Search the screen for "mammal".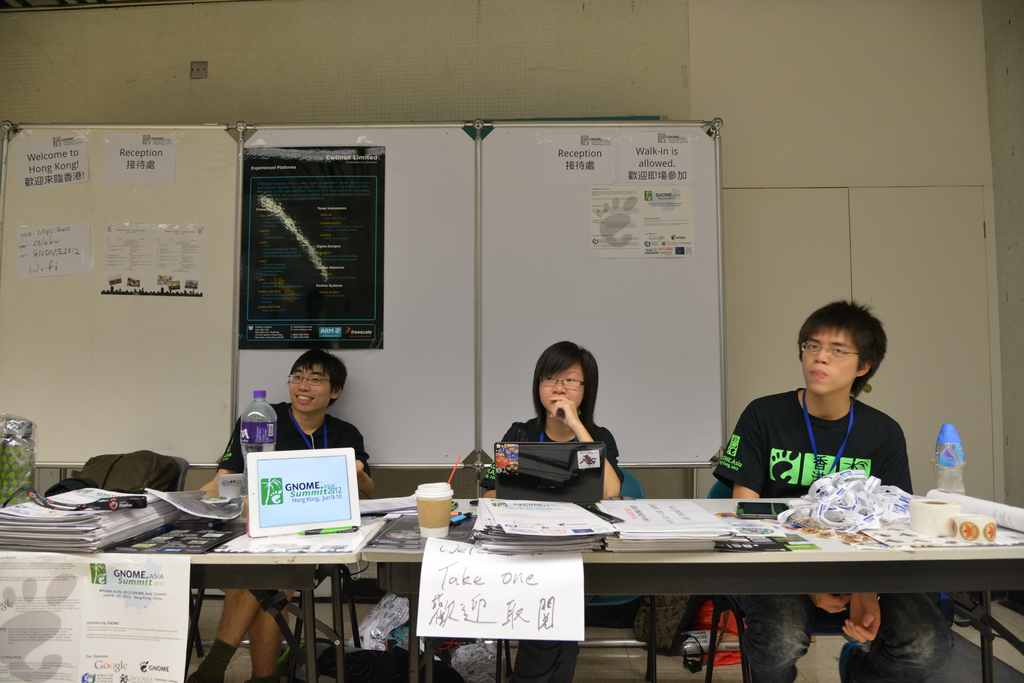
Found at <region>712, 294, 952, 682</region>.
